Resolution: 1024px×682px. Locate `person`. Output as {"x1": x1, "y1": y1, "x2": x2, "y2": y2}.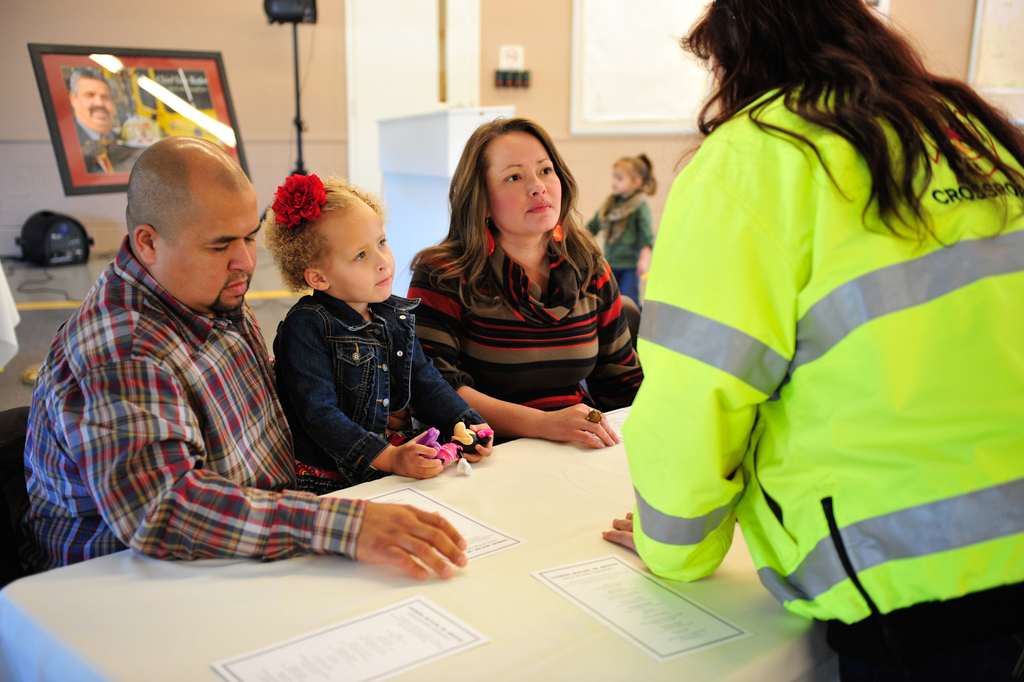
{"x1": 19, "y1": 132, "x2": 469, "y2": 583}.
